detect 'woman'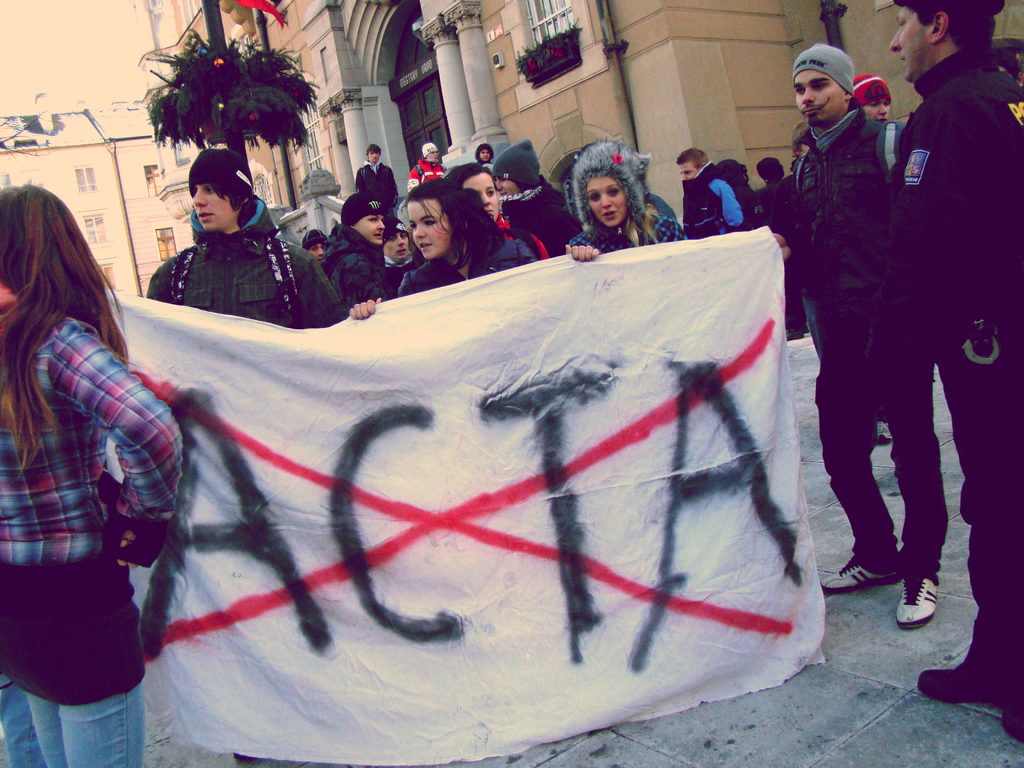
x1=3, y1=154, x2=200, y2=747
